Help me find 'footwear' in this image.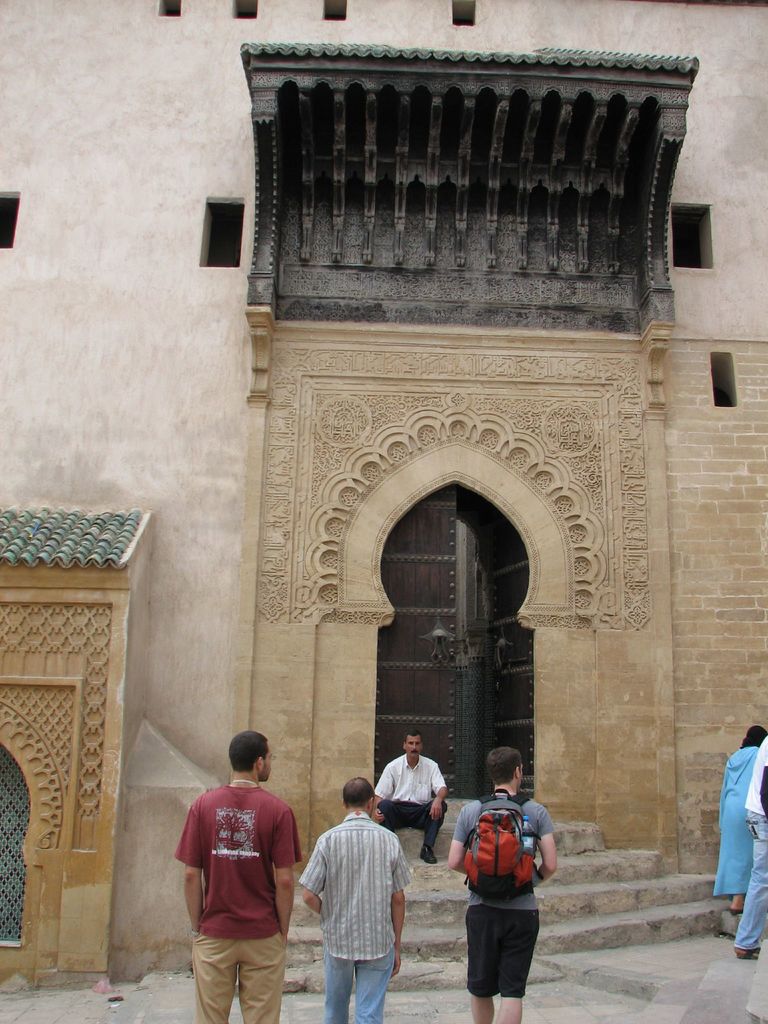
Found it: [left=417, top=844, right=440, bottom=867].
